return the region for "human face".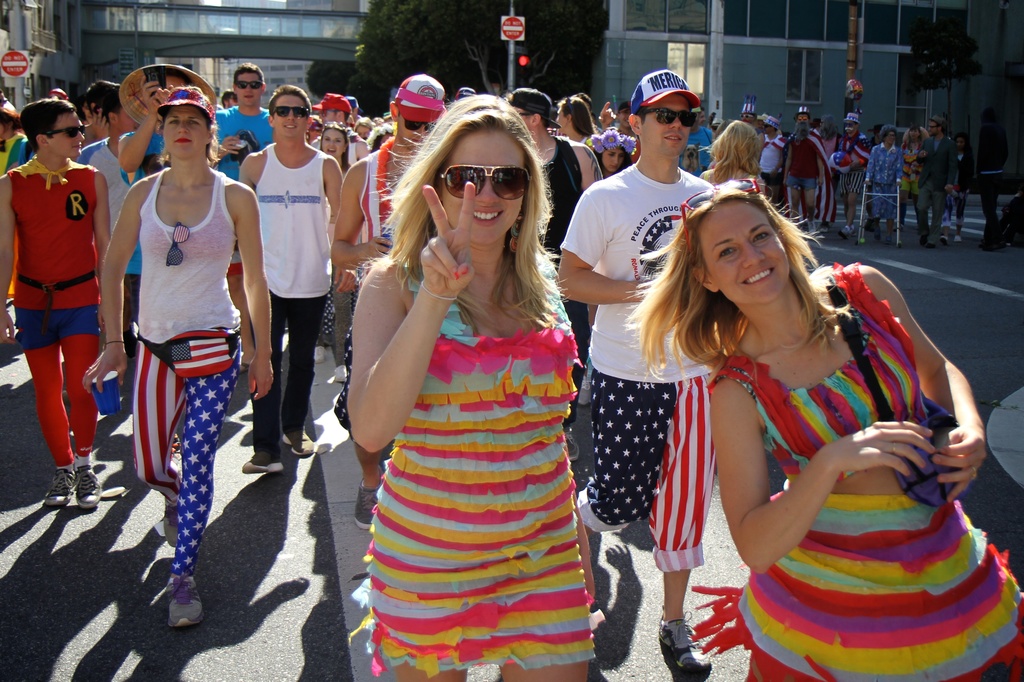
pyautogui.locateOnScreen(436, 125, 525, 241).
